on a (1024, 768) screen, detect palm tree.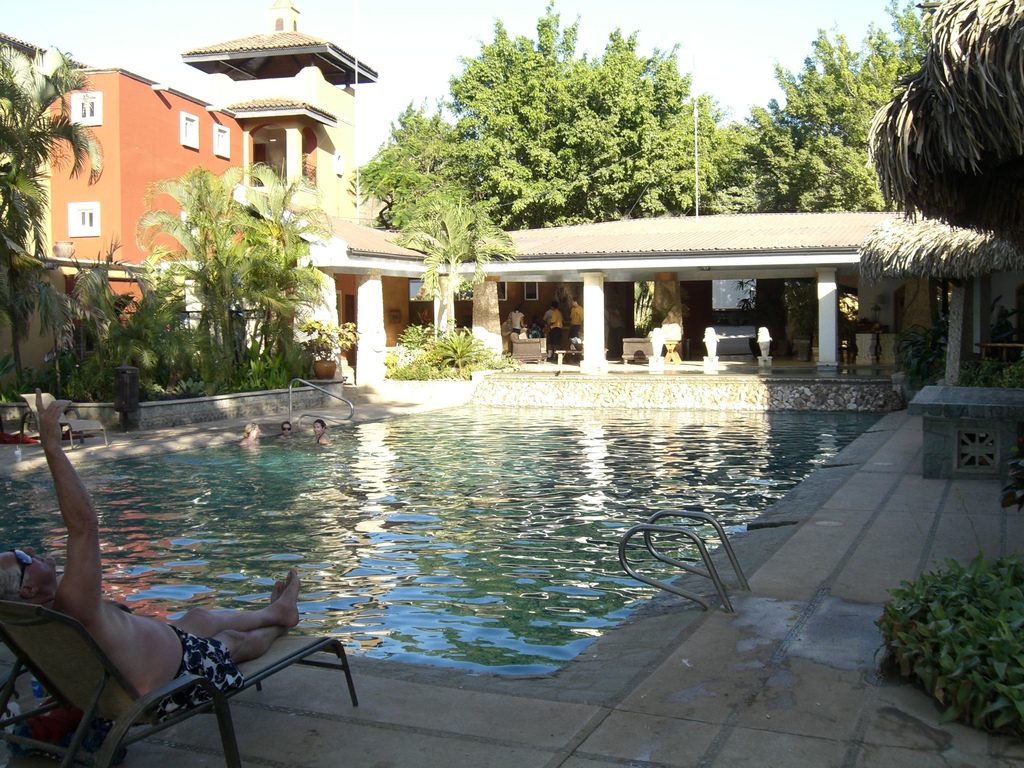
(left=0, top=64, right=97, bottom=255).
